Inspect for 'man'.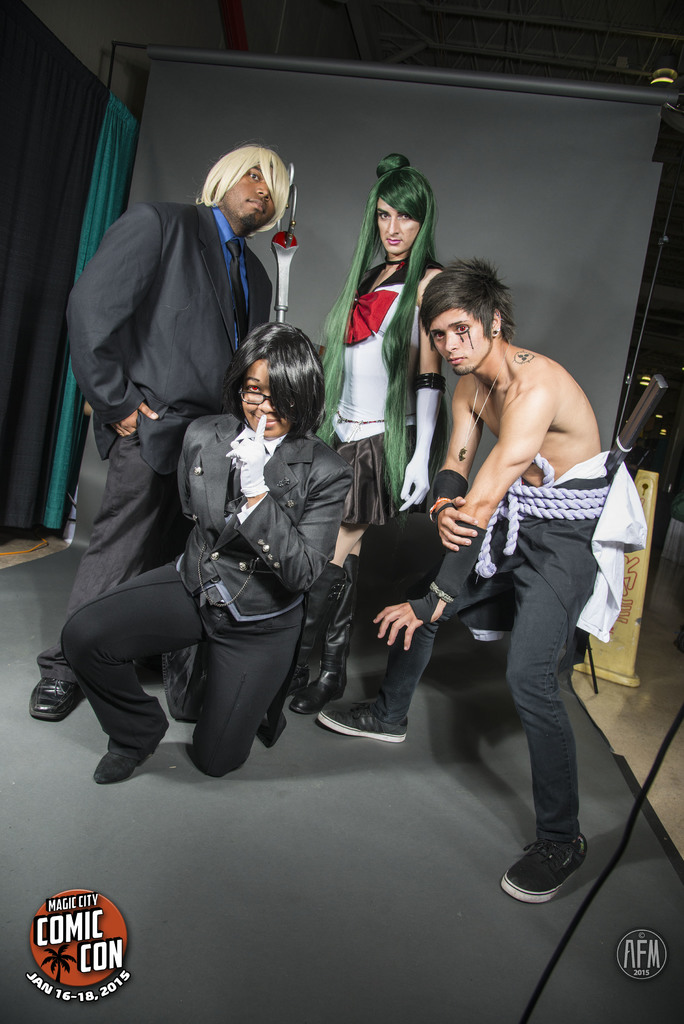
Inspection: crop(25, 142, 286, 718).
